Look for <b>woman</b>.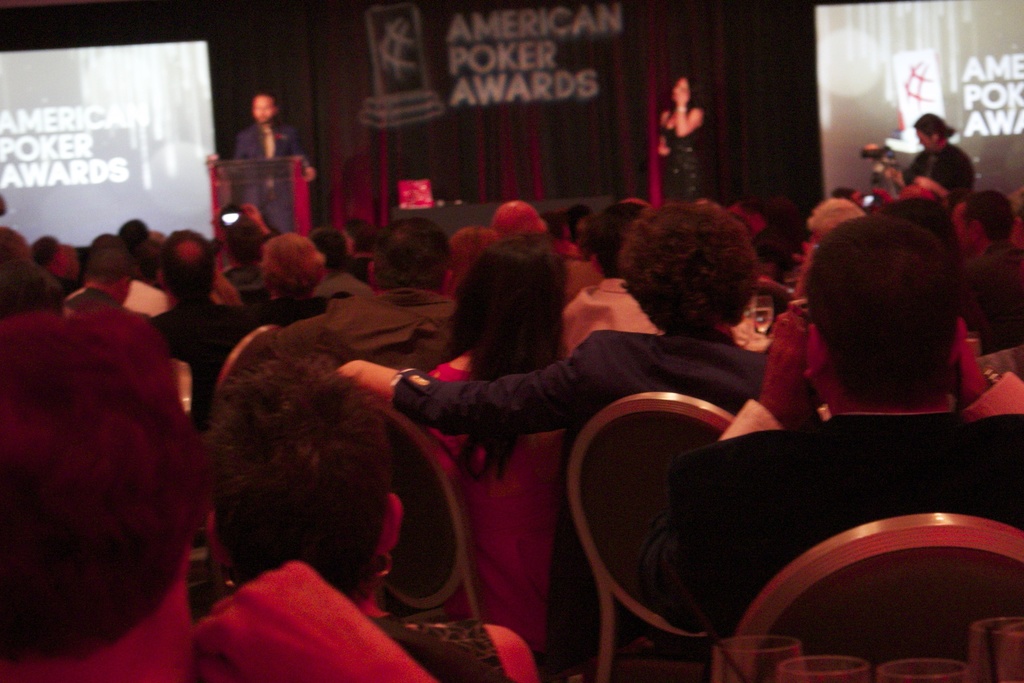
Found: bbox(412, 242, 582, 670).
